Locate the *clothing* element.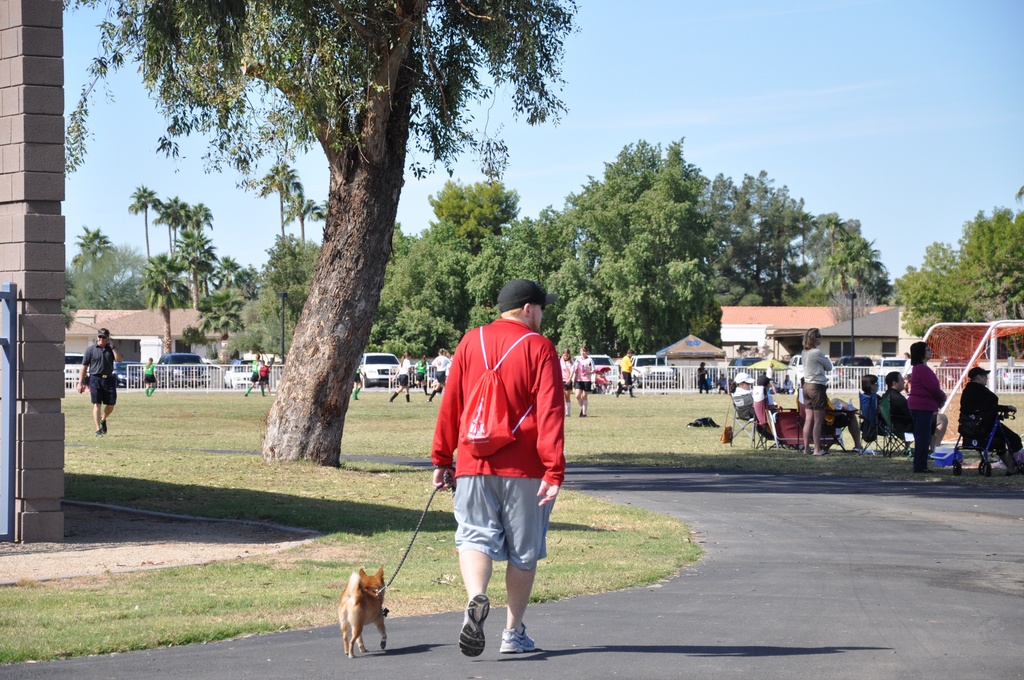
Element bbox: rect(438, 311, 572, 566).
